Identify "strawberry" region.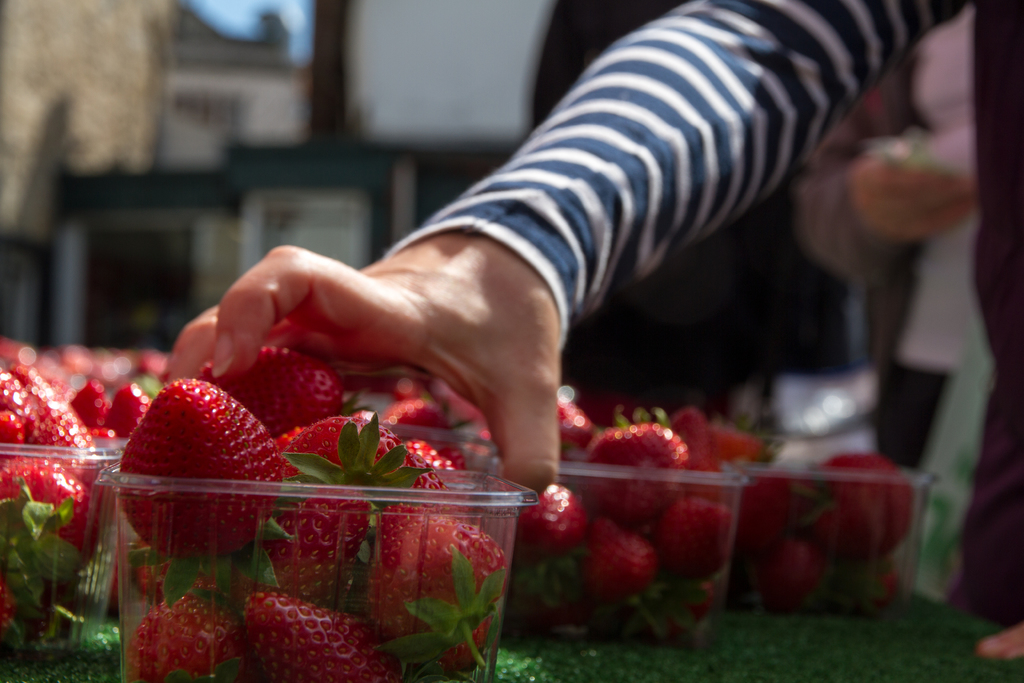
Region: region(222, 583, 412, 682).
